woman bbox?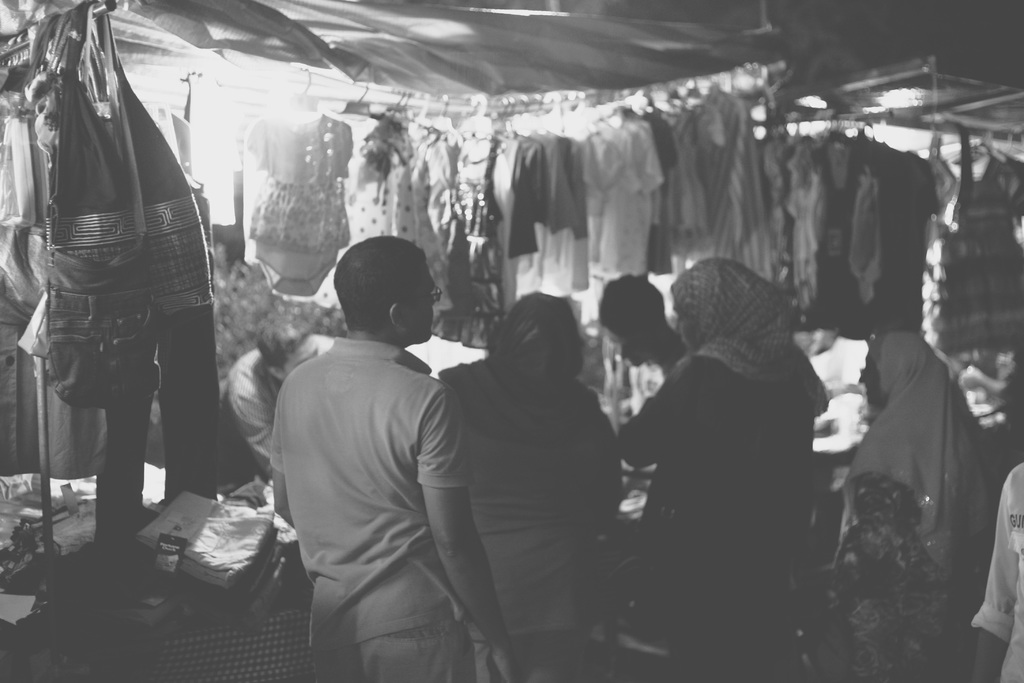
bbox=(620, 264, 825, 682)
